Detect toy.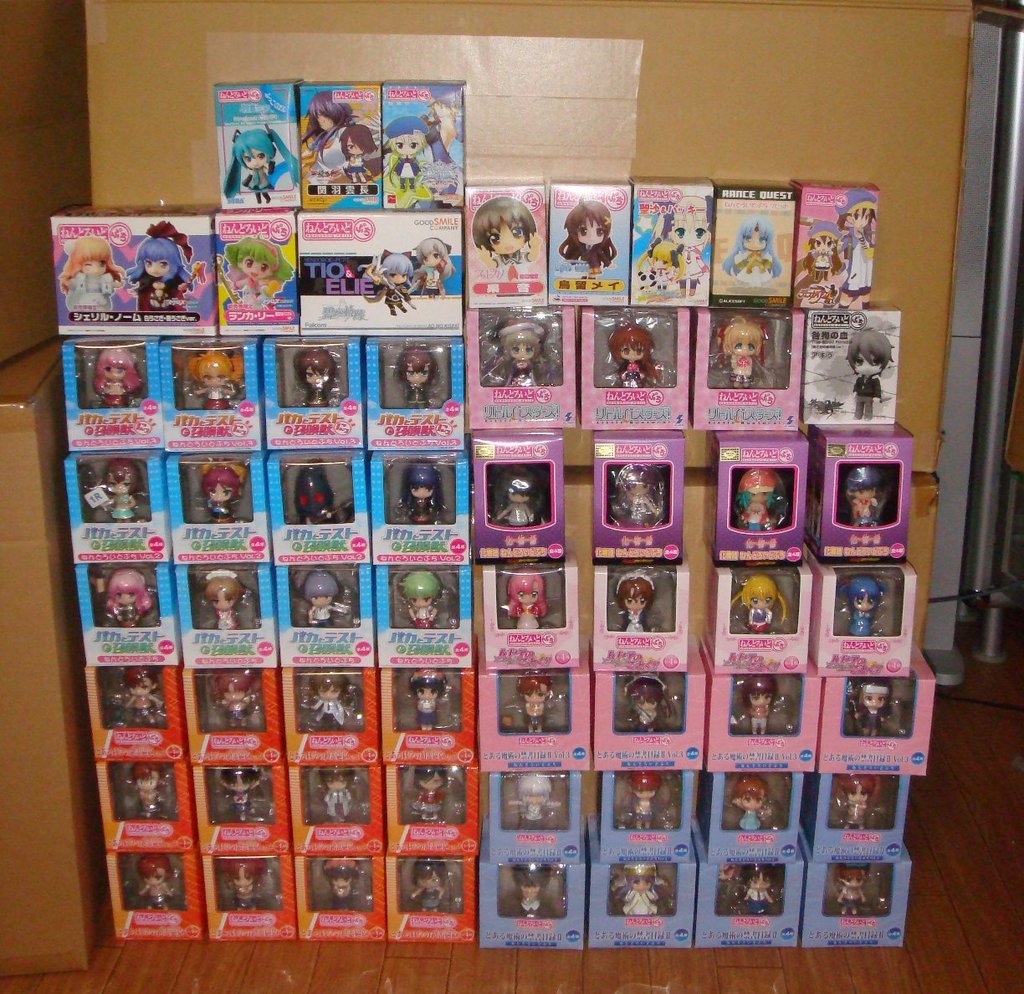
Detected at box(129, 853, 183, 911).
